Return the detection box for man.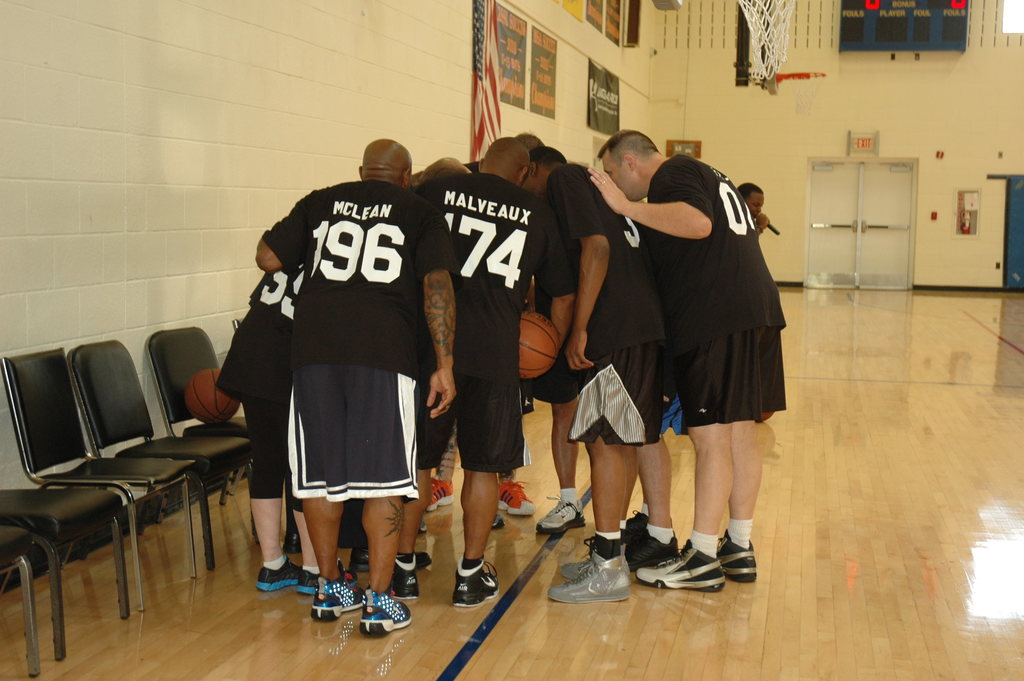
218/263/354/595.
